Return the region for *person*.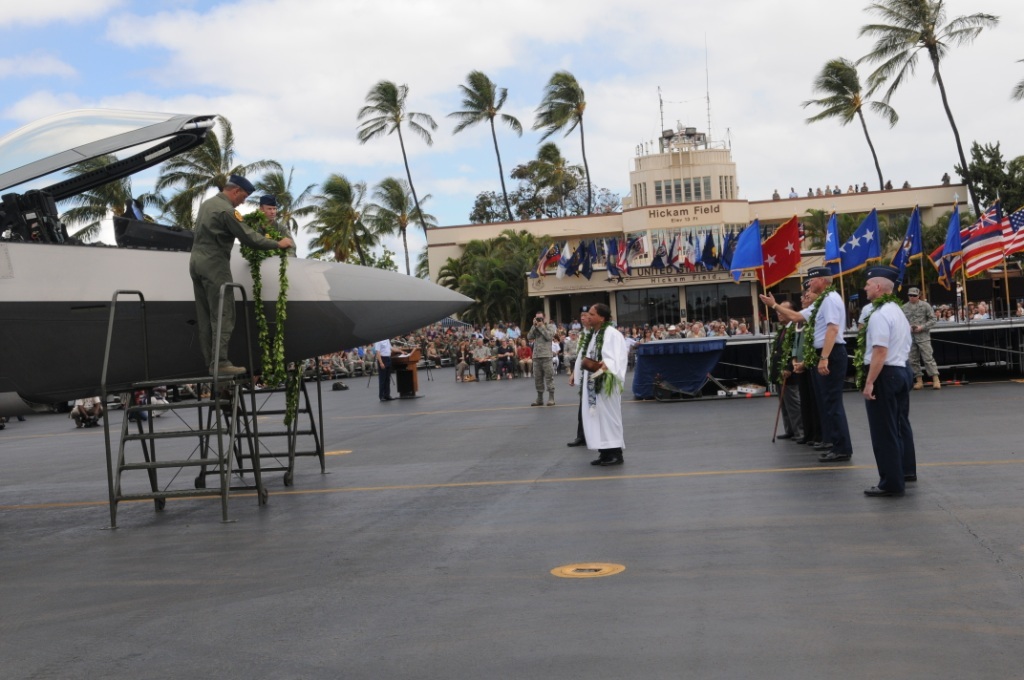
detection(860, 264, 915, 498).
